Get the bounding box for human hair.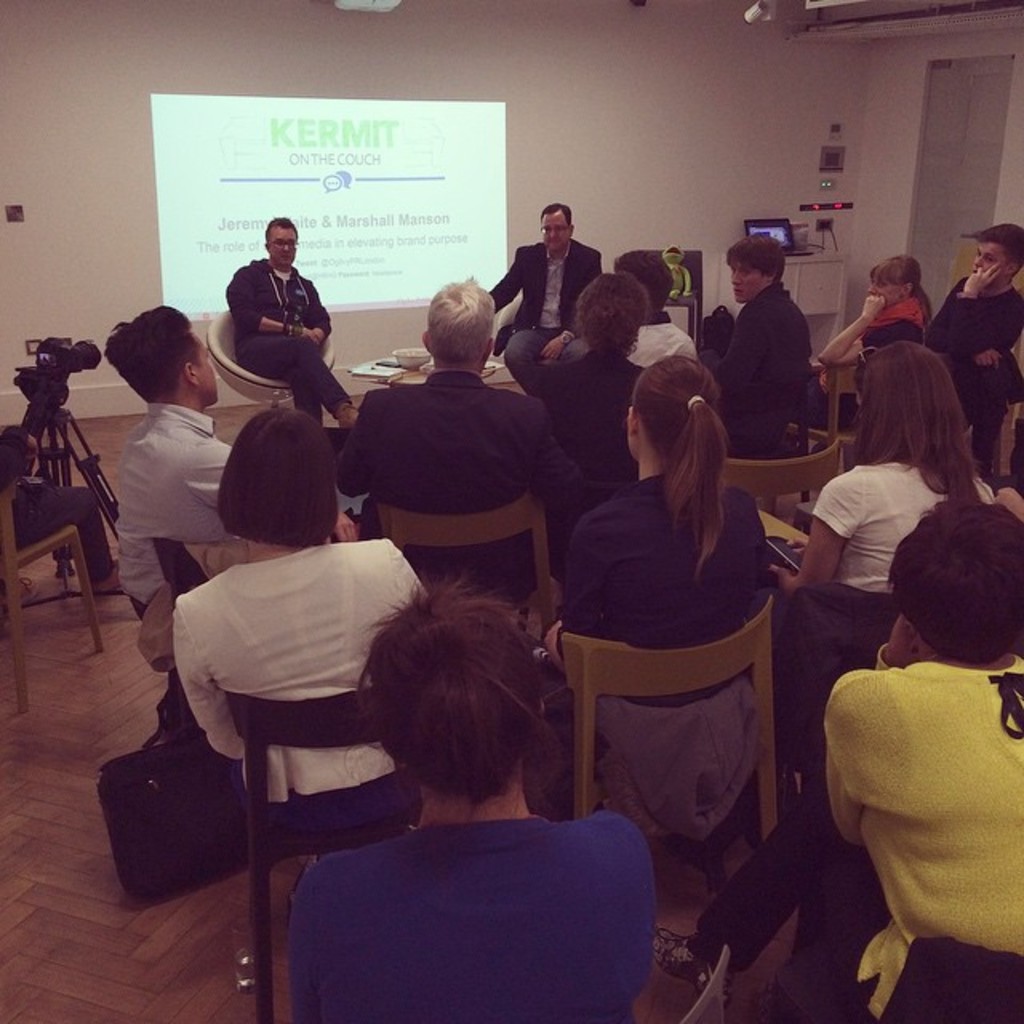
882 499 1022 666.
